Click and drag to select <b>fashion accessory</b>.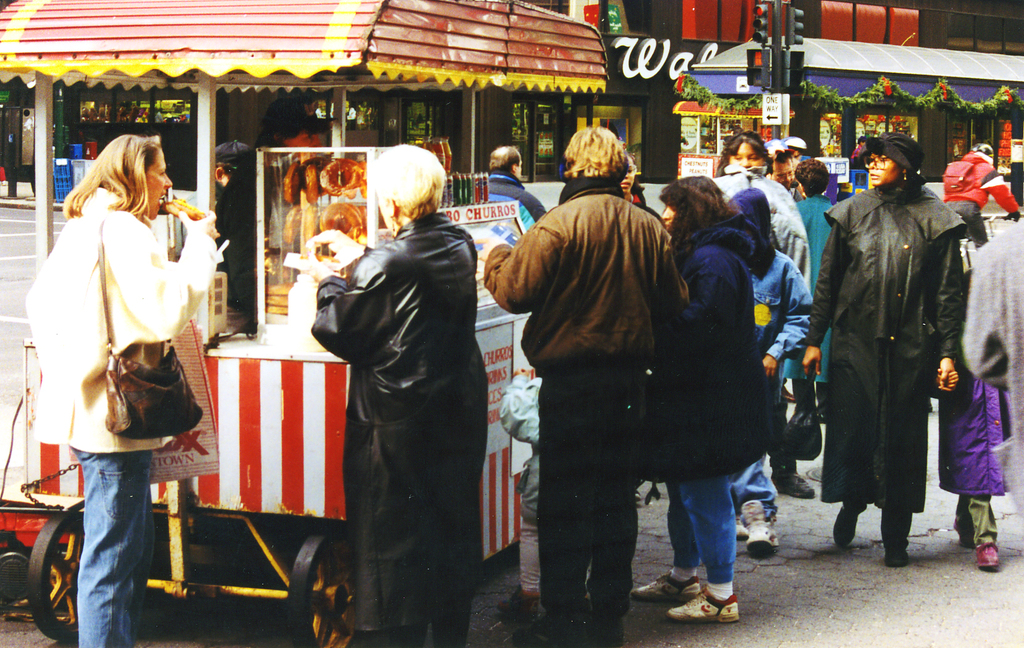
Selection: <box>980,539,1001,568</box>.
